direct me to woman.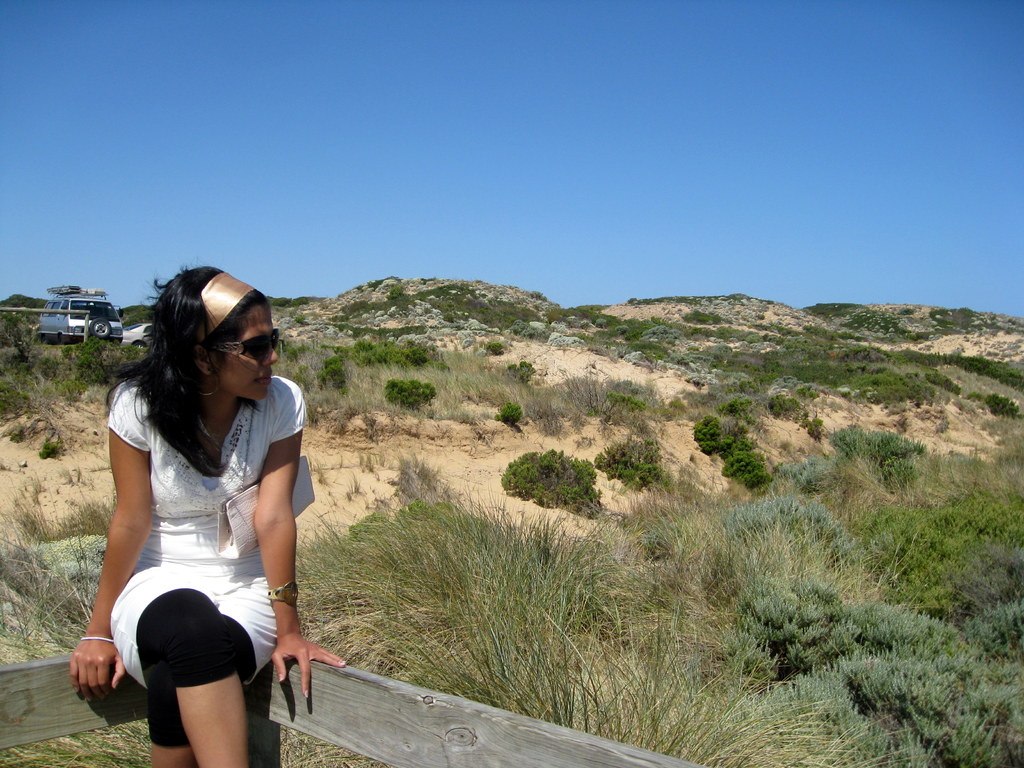
Direction: <bbox>67, 260, 347, 767</bbox>.
